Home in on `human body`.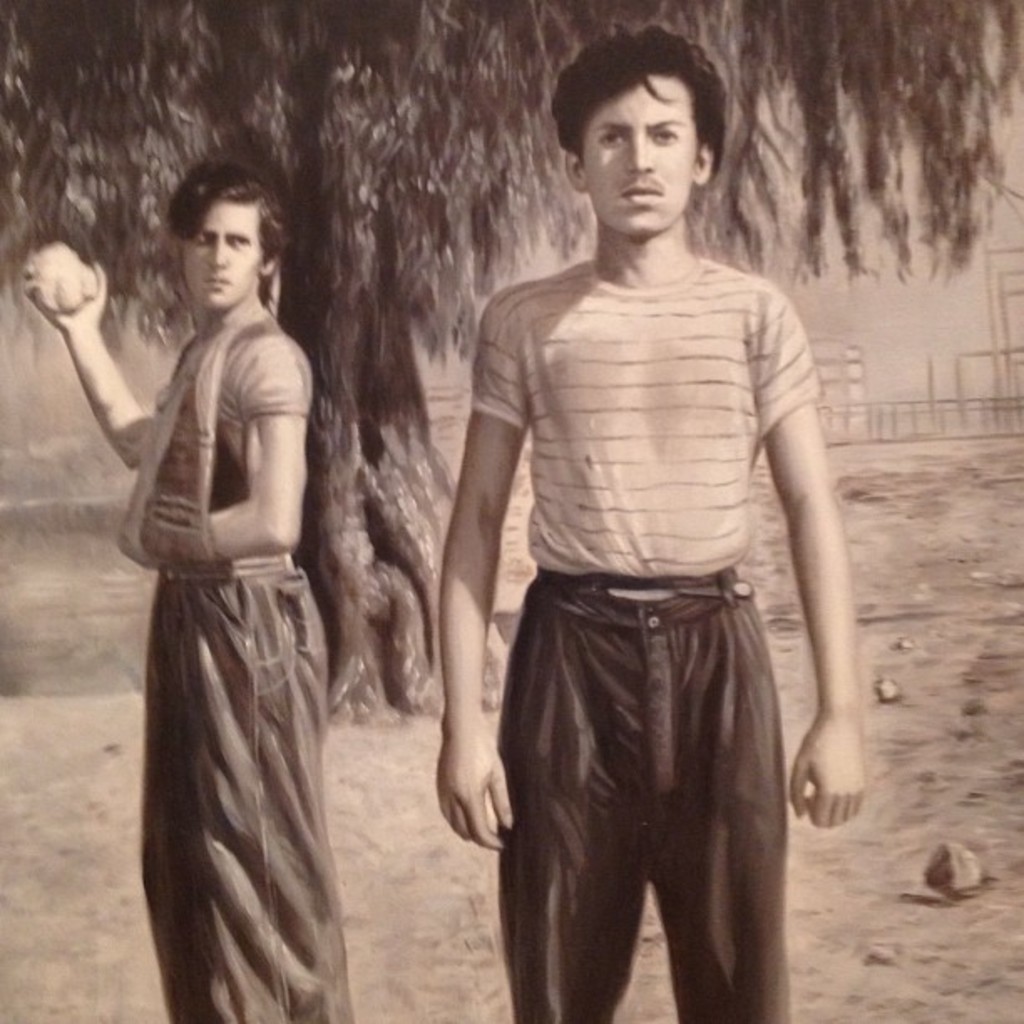
Homed in at 105 154 355 982.
